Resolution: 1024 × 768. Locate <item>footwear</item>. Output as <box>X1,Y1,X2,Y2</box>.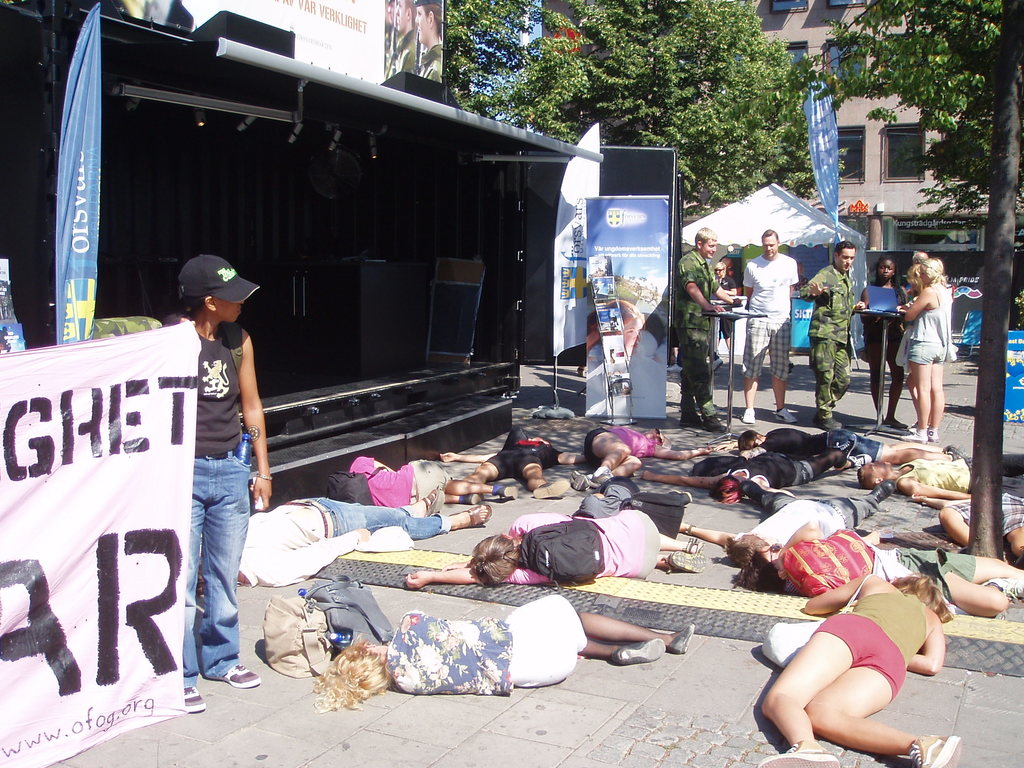
<box>925,425,940,438</box>.
